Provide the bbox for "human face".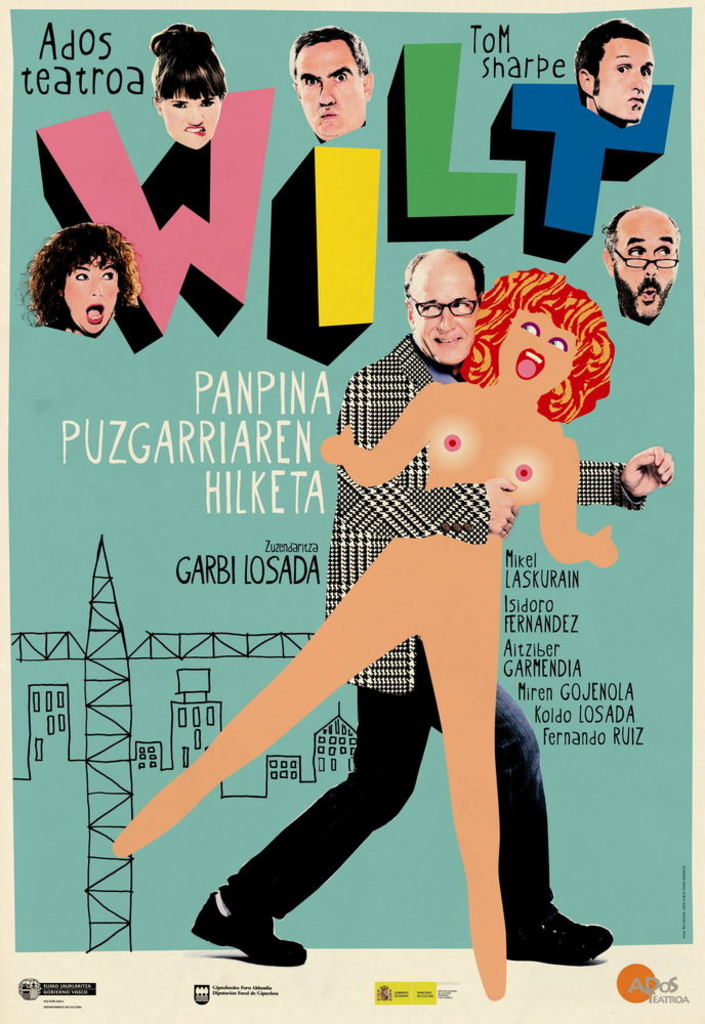
box(498, 312, 574, 394).
